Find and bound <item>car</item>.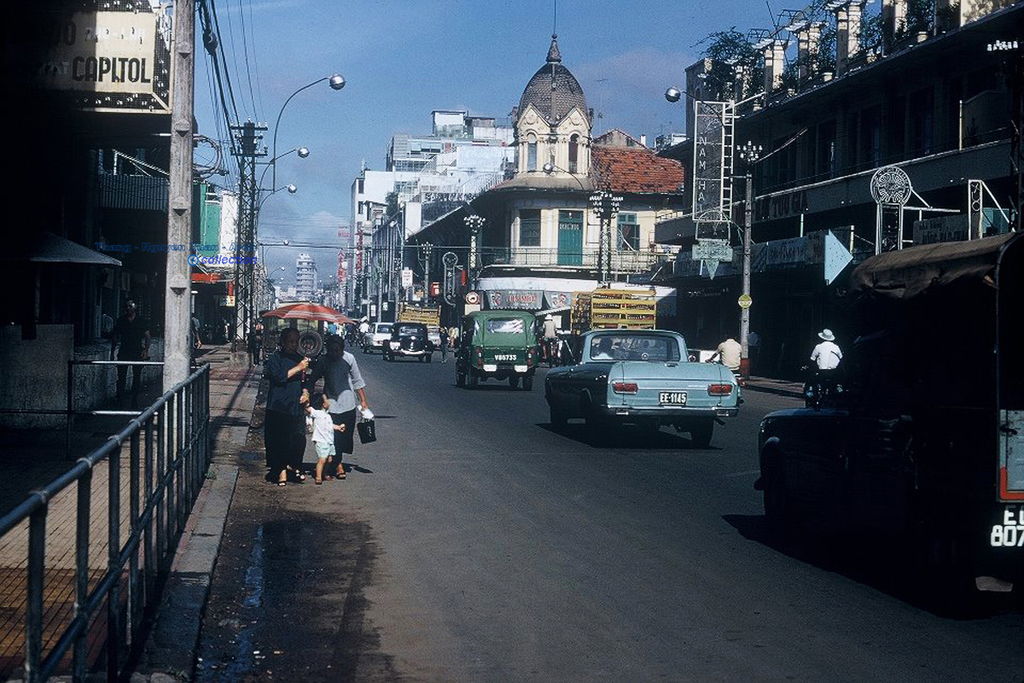
Bound: 383 325 434 365.
